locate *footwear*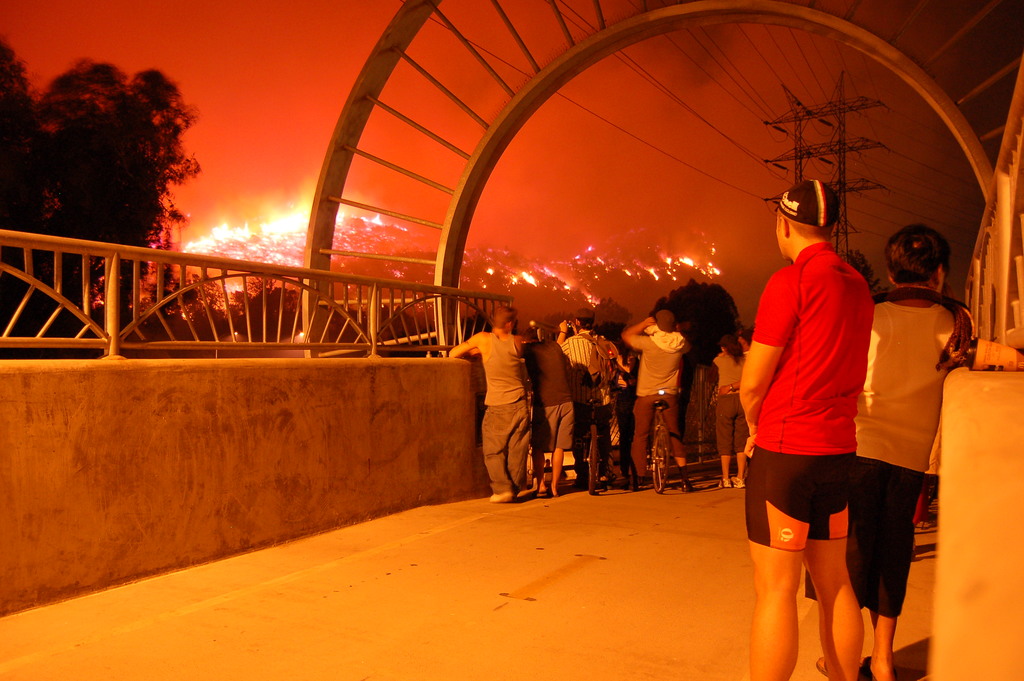
{"left": 518, "top": 489, "right": 524, "bottom": 499}
